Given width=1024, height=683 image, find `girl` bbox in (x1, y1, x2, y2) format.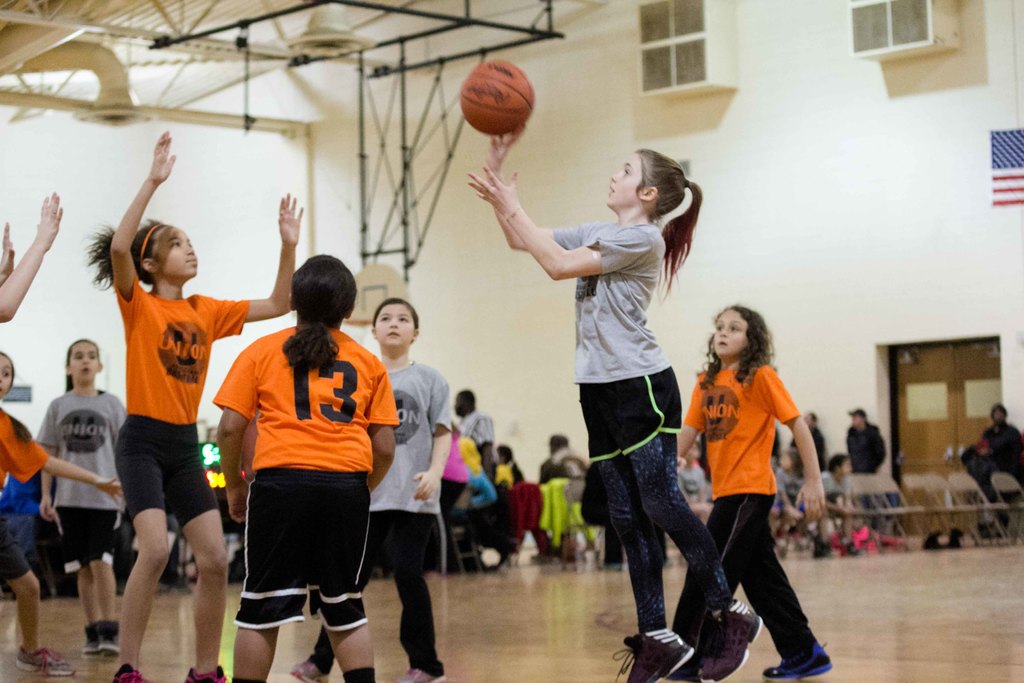
(301, 298, 453, 680).
